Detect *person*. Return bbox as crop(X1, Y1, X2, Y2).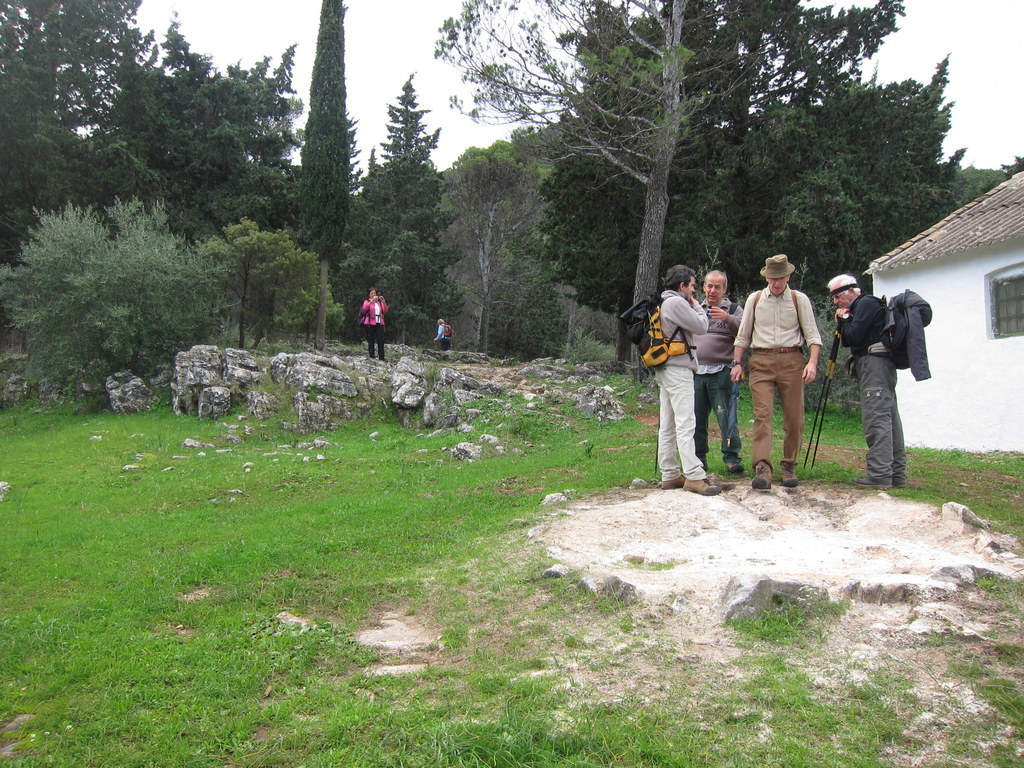
crop(689, 265, 746, 480).
